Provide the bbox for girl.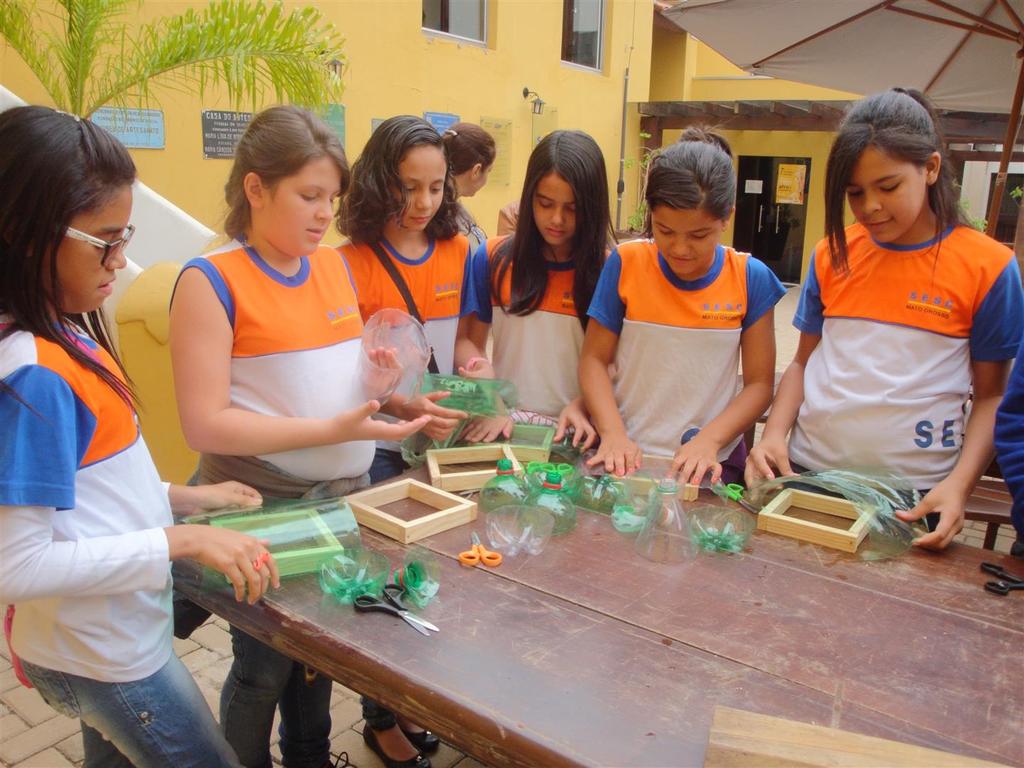
box=[171, 101, 430, 767].
